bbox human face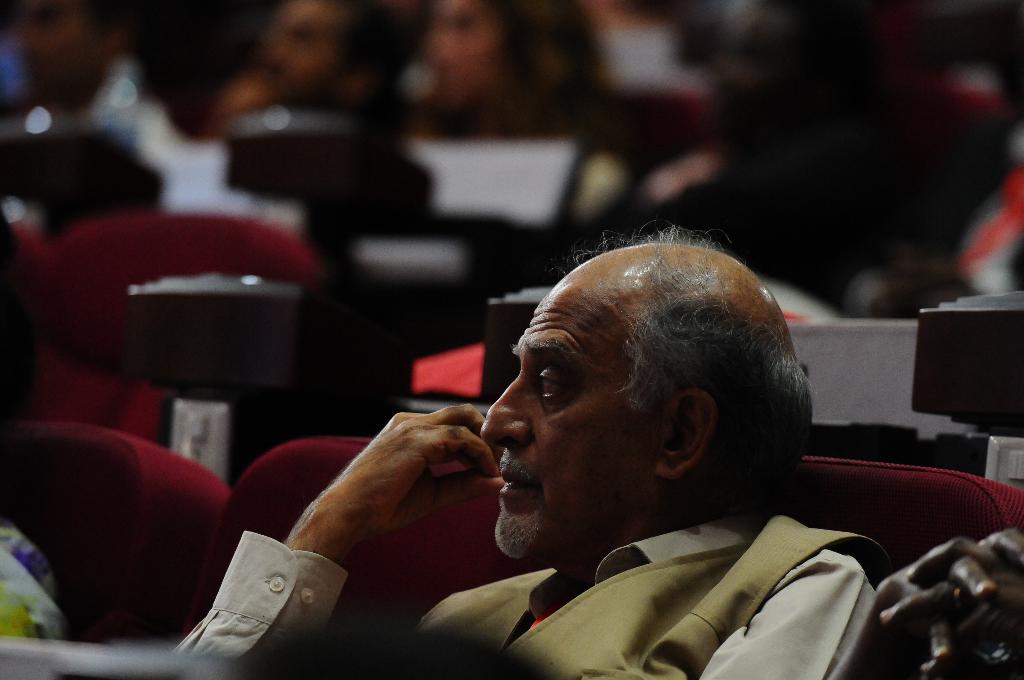
482:276:636:555
